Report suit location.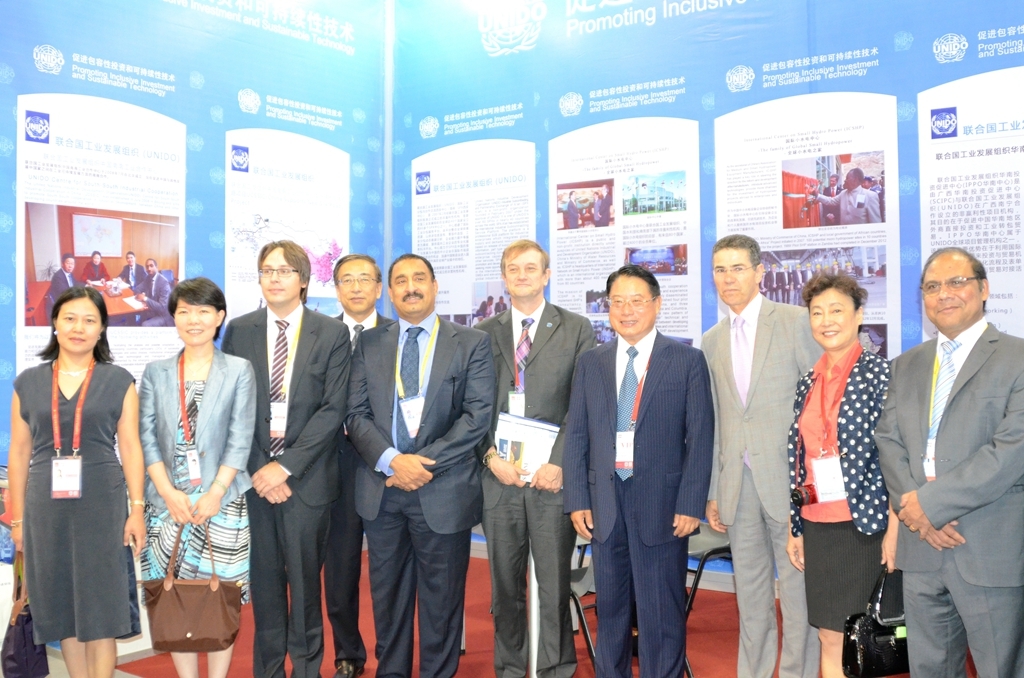
Report: {"x1": 48, "y1": 267, "x2": 73, "y2": 301}.
